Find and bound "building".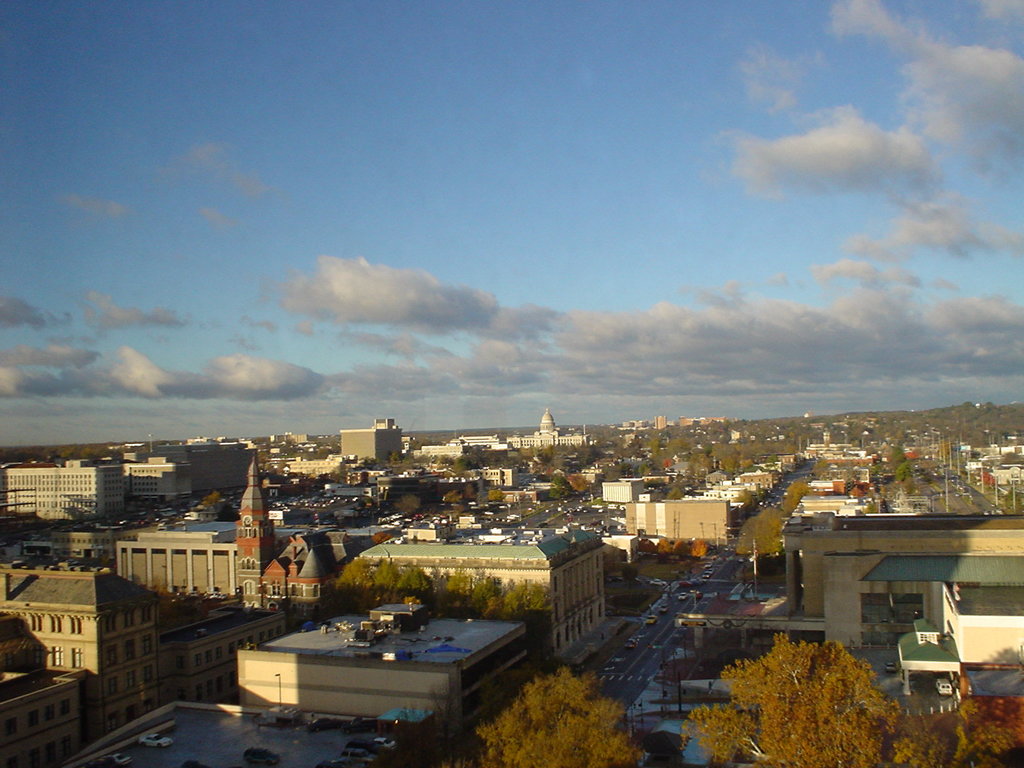
Bound: crop(365, 529, 599, 662).
